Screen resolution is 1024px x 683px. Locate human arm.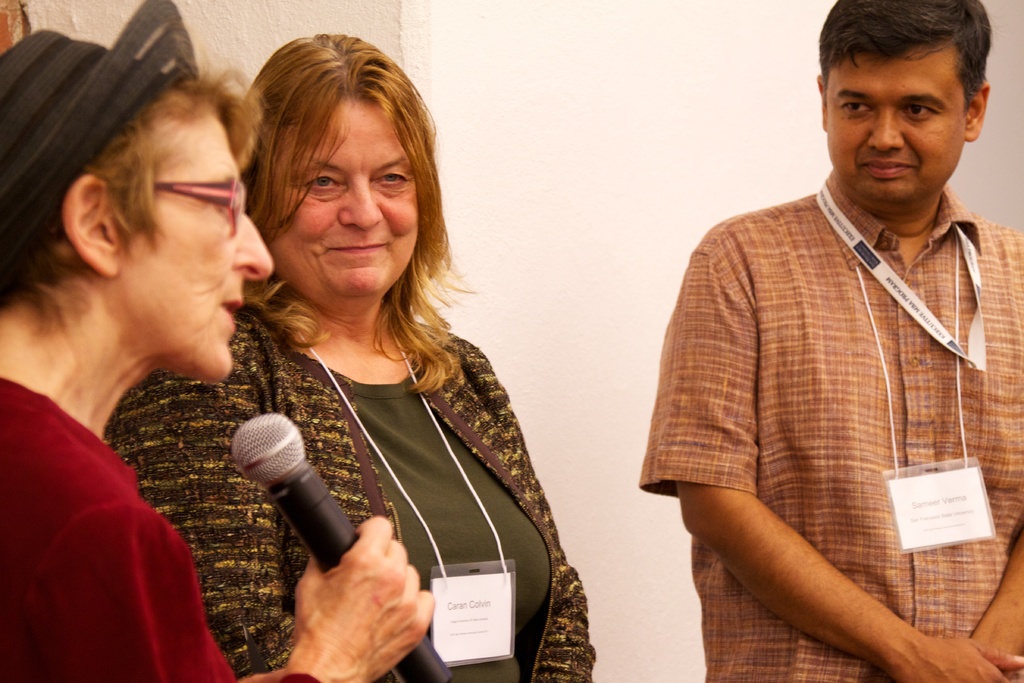
(left=101, top=357, right=292, bottom=675).
